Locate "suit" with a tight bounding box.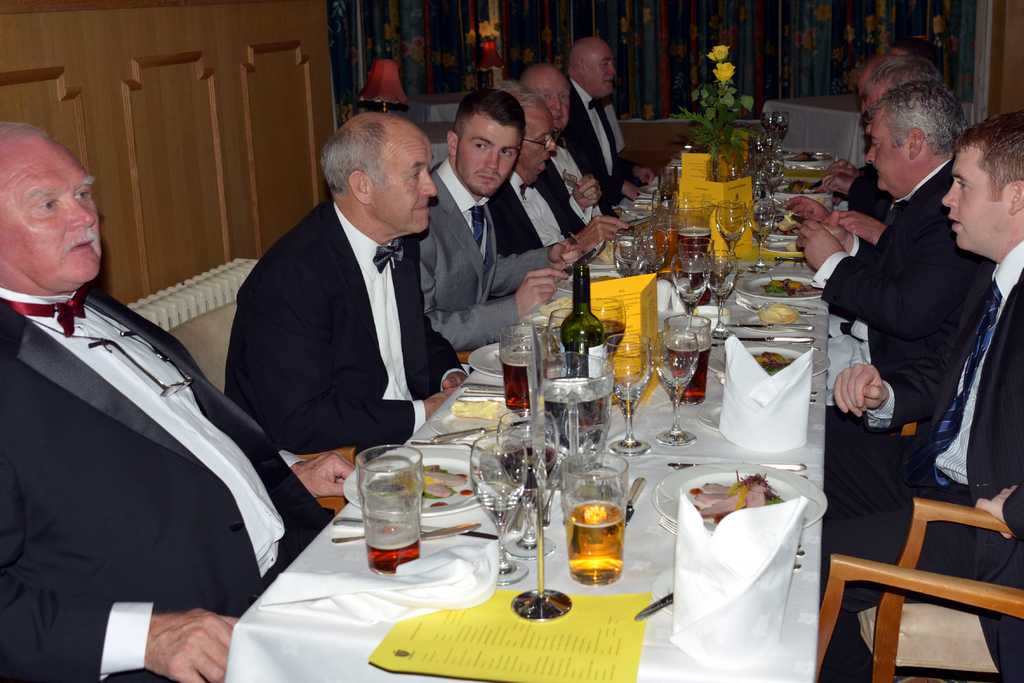
l=417, t=153, r=566, b=357.
